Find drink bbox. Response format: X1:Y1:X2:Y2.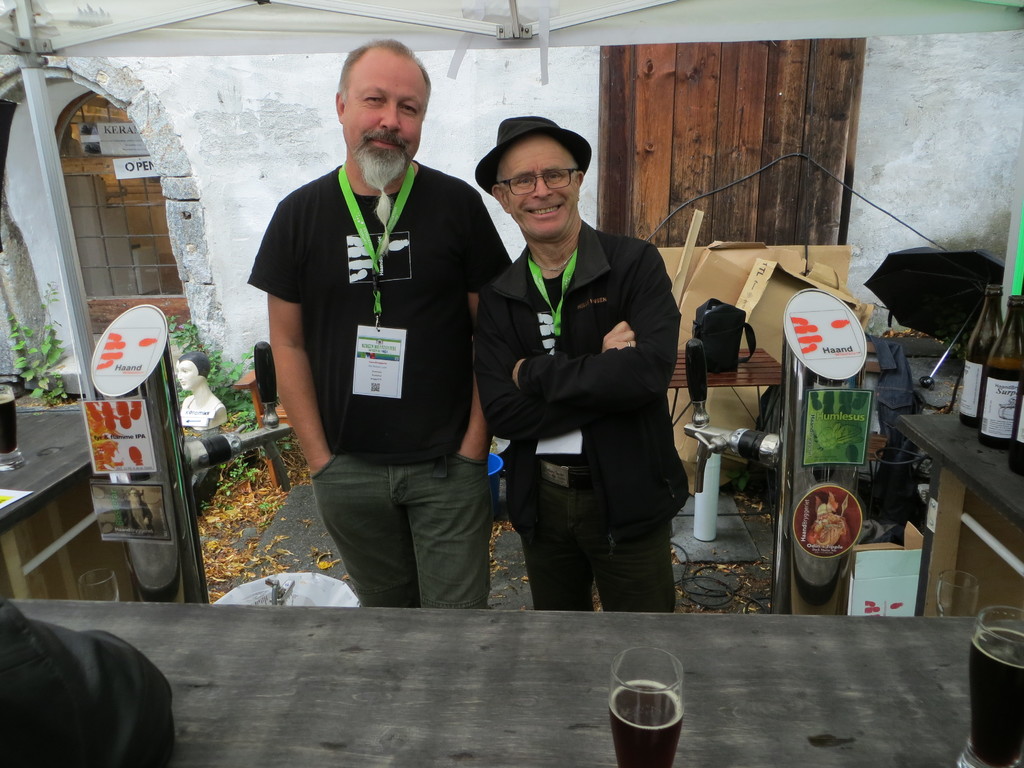
959:283:1003:428.
